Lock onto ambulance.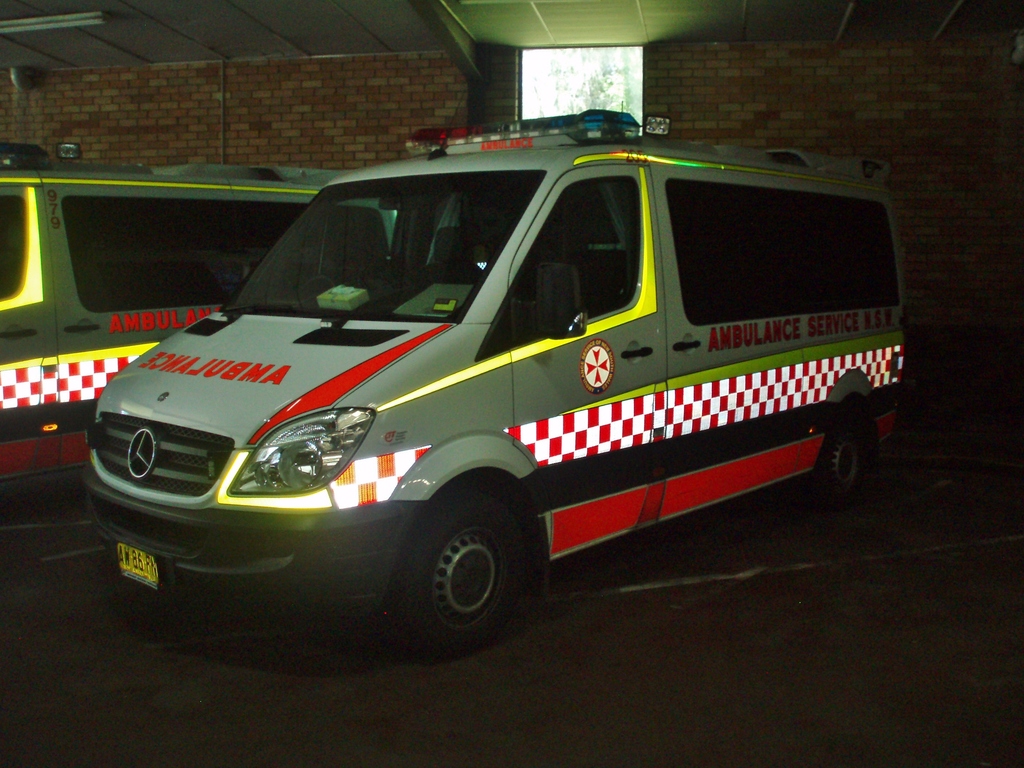
Locked: [0, 141, 406, 516].
